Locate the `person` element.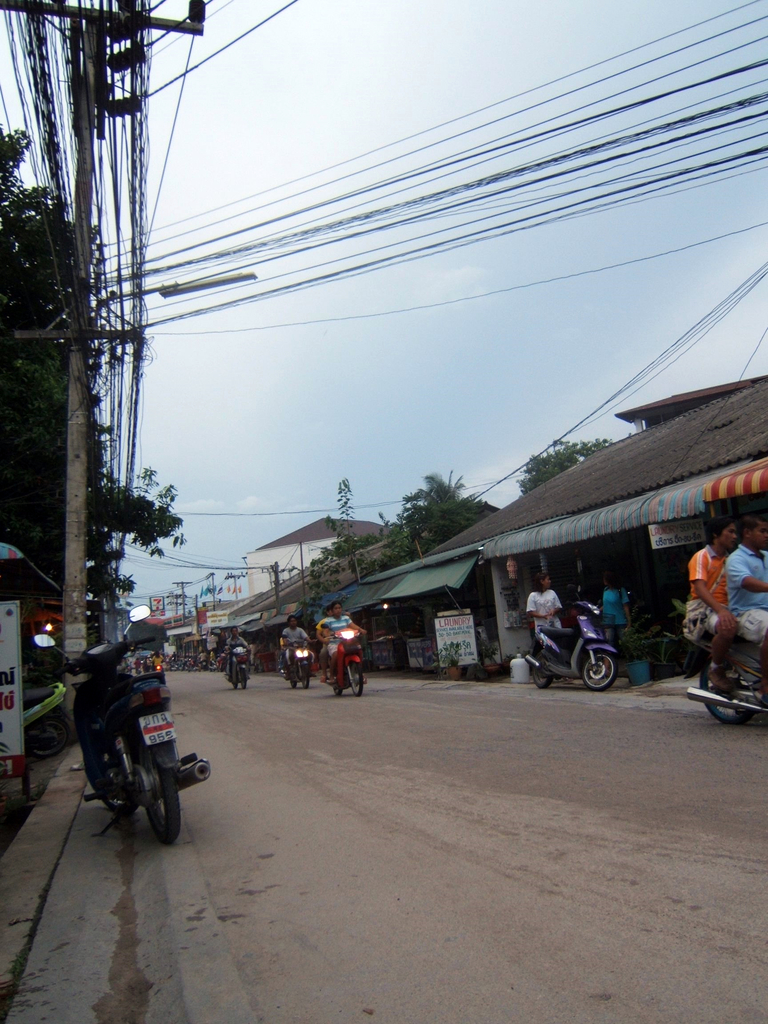
Element bbox: <box>321,604,366,683</box>.
